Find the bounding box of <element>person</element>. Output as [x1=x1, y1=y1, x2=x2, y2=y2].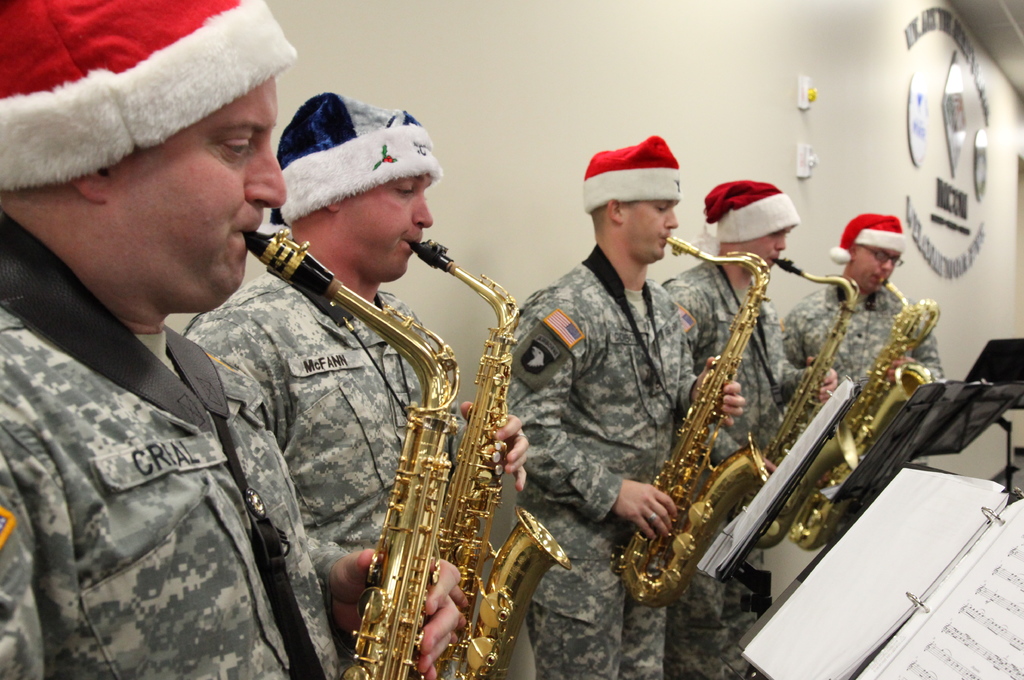
[x1=495, y1=133, x2=746, y2=679].
